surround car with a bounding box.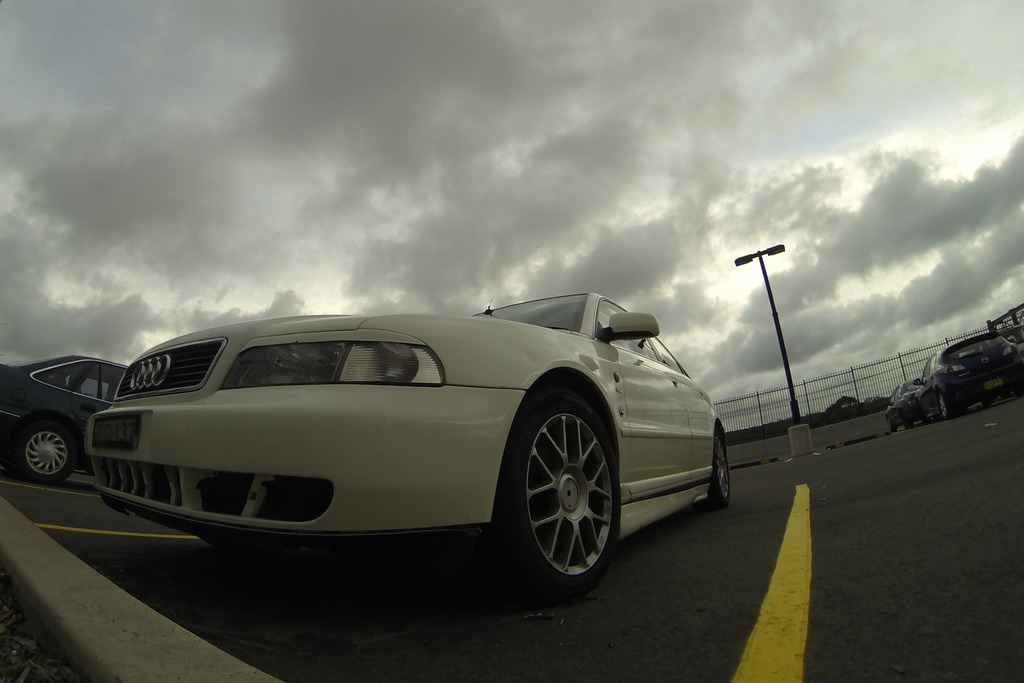
bbox=[0, 352, 130, 489].
